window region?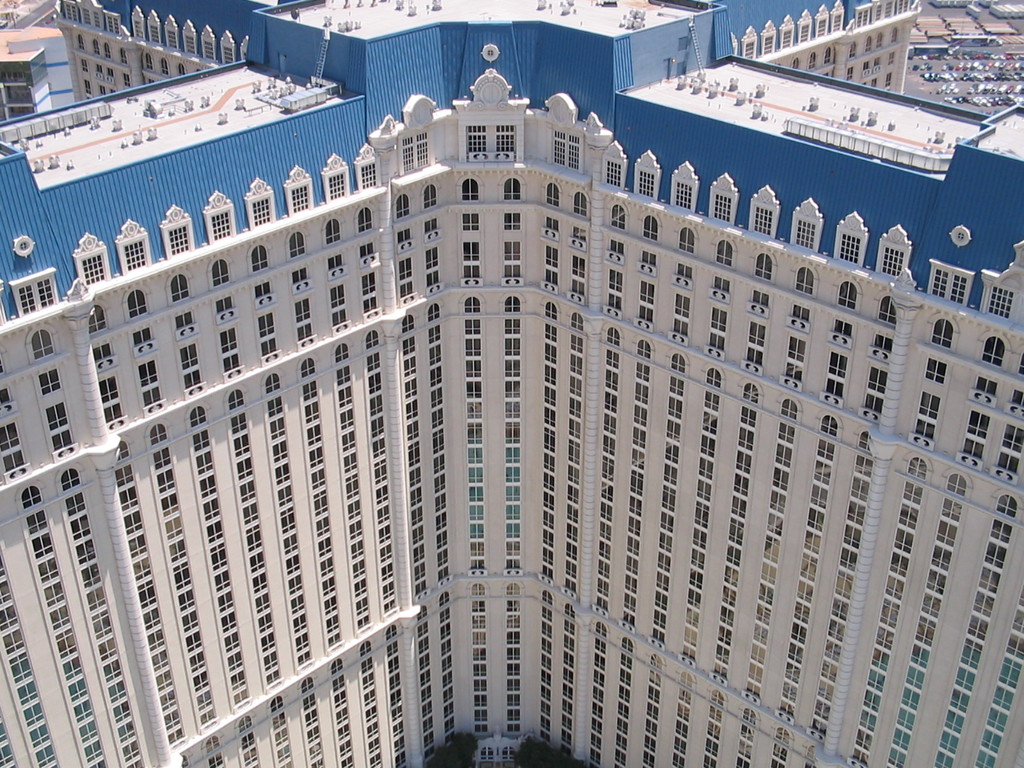
268 395 284 419
